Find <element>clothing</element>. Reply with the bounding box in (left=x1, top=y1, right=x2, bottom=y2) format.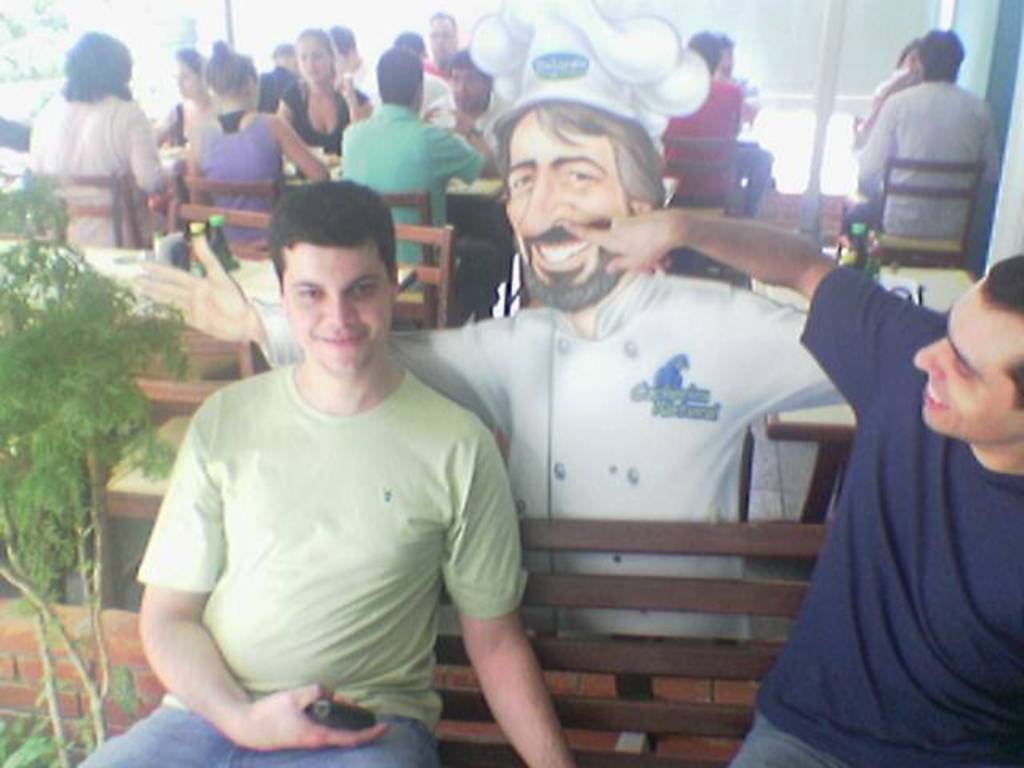
(left=184, top=106, right=283, bottom=240).
